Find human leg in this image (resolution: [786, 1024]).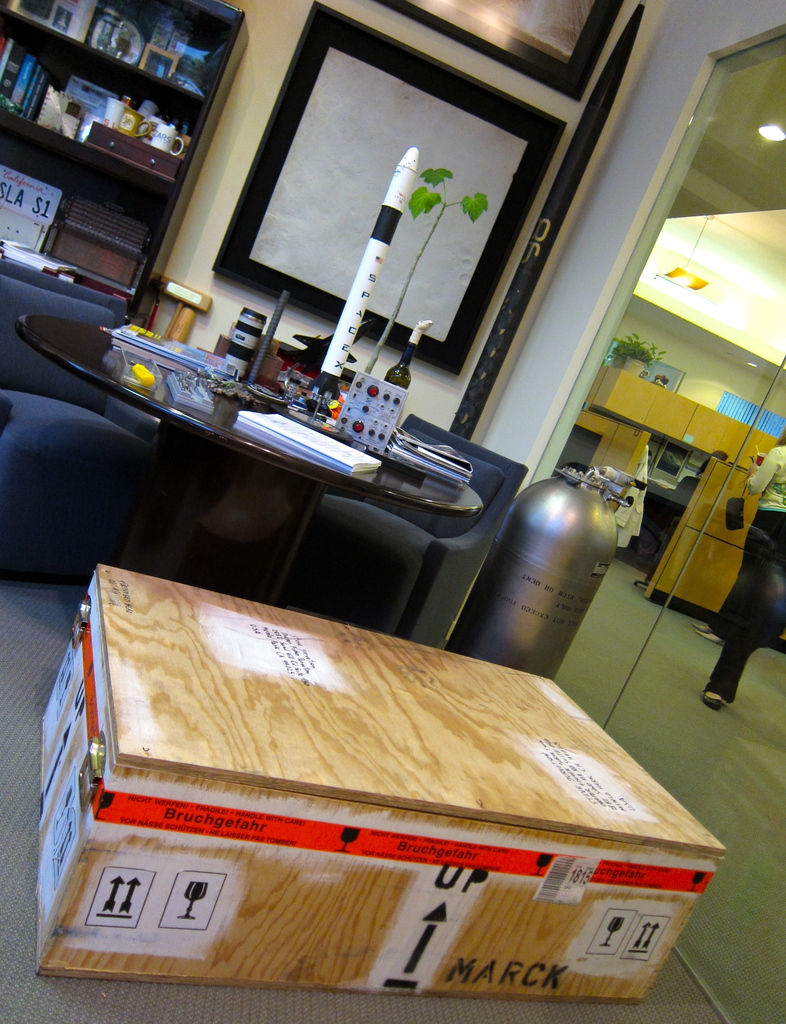
{"left": 707, "top": 514, "right": 785, "bottom": 712}.
